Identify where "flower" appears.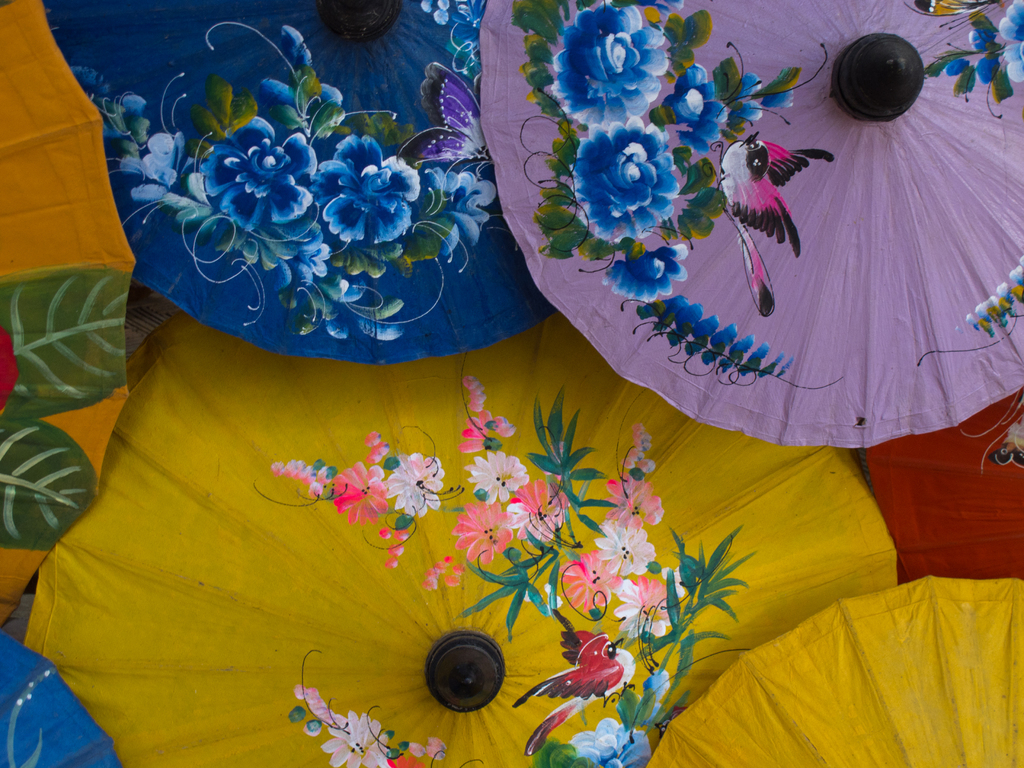
Appears at (996,3,1023,83).
